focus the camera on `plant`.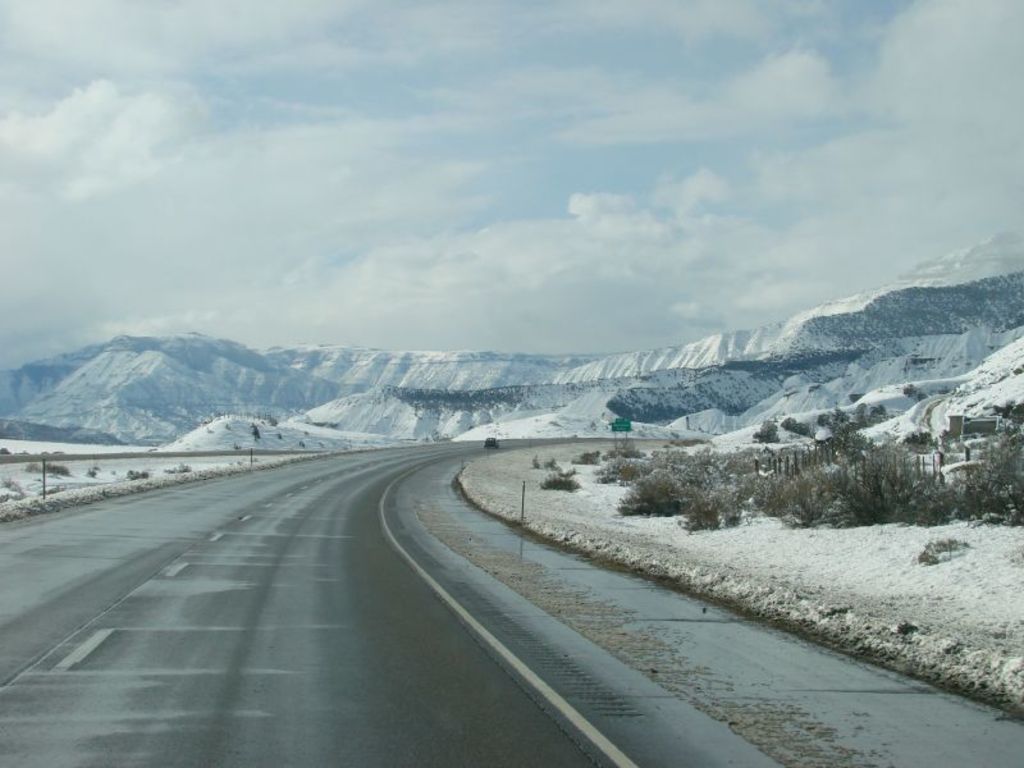
Focus region: <bbox>86, 463, 99, 477</bbox>.
